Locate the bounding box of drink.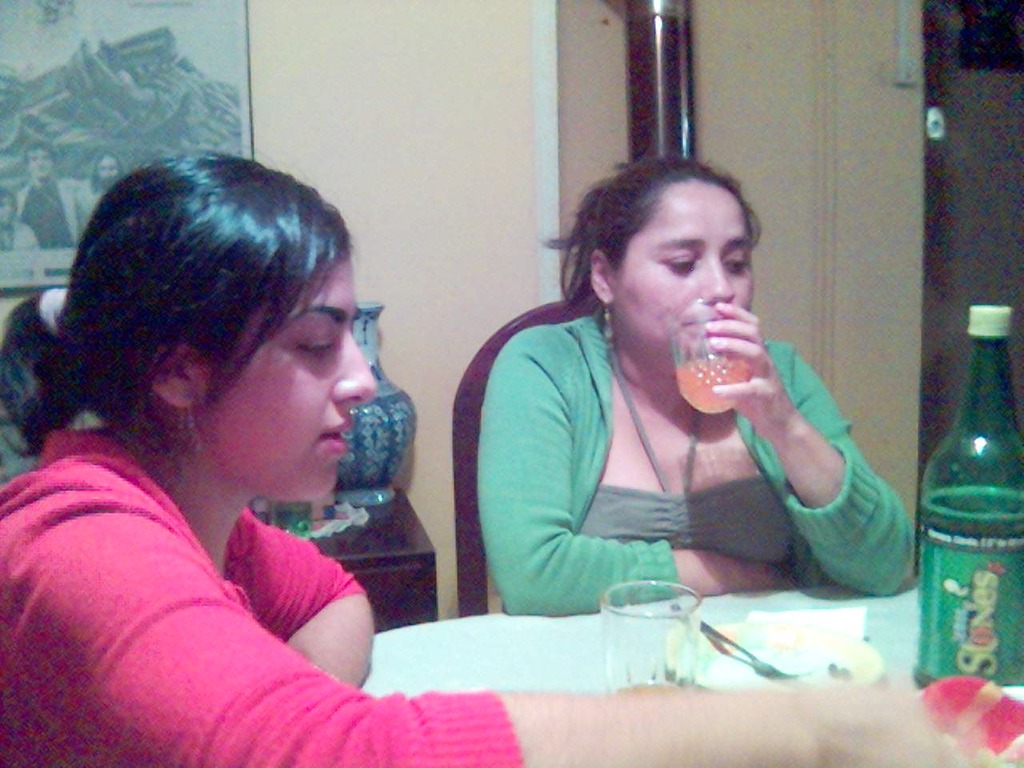
Bounding box: (924,323,1016,711).
